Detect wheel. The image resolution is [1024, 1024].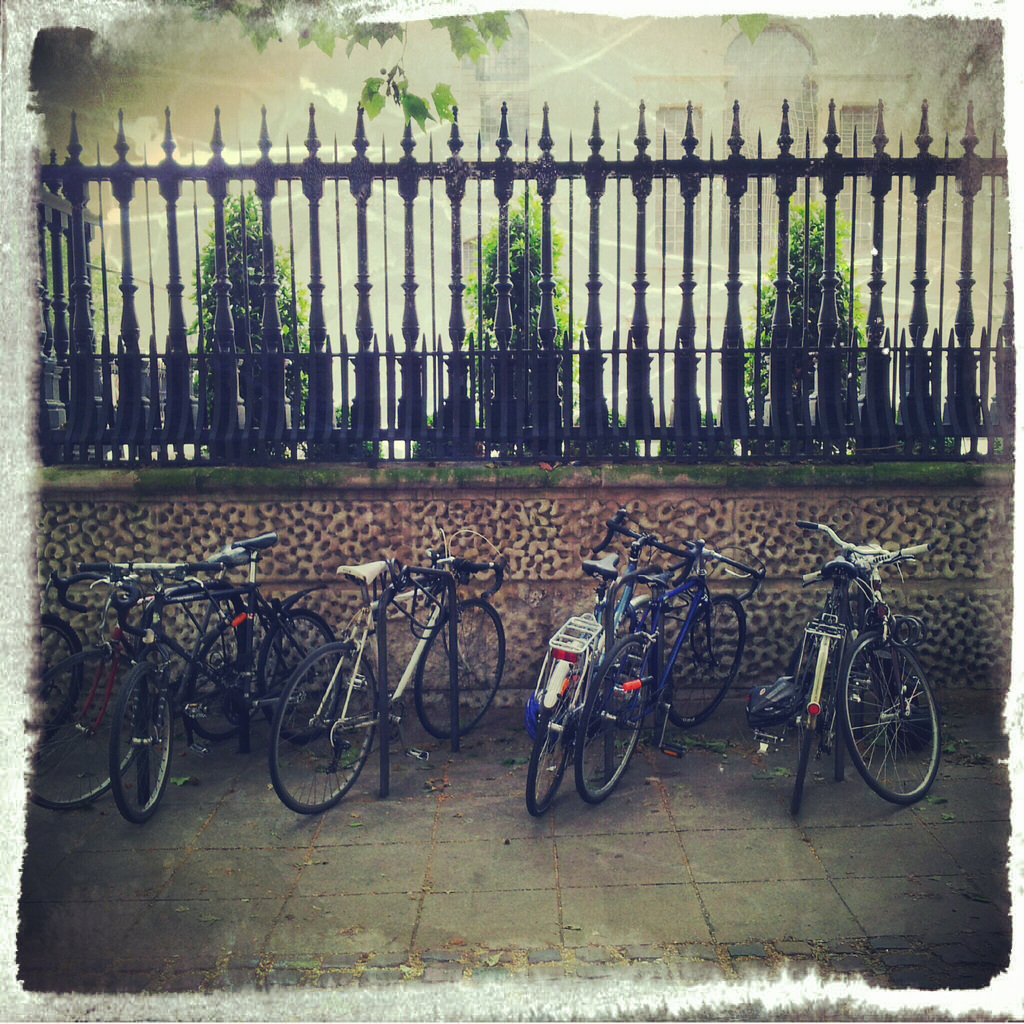
25, 646, 137, 812.
